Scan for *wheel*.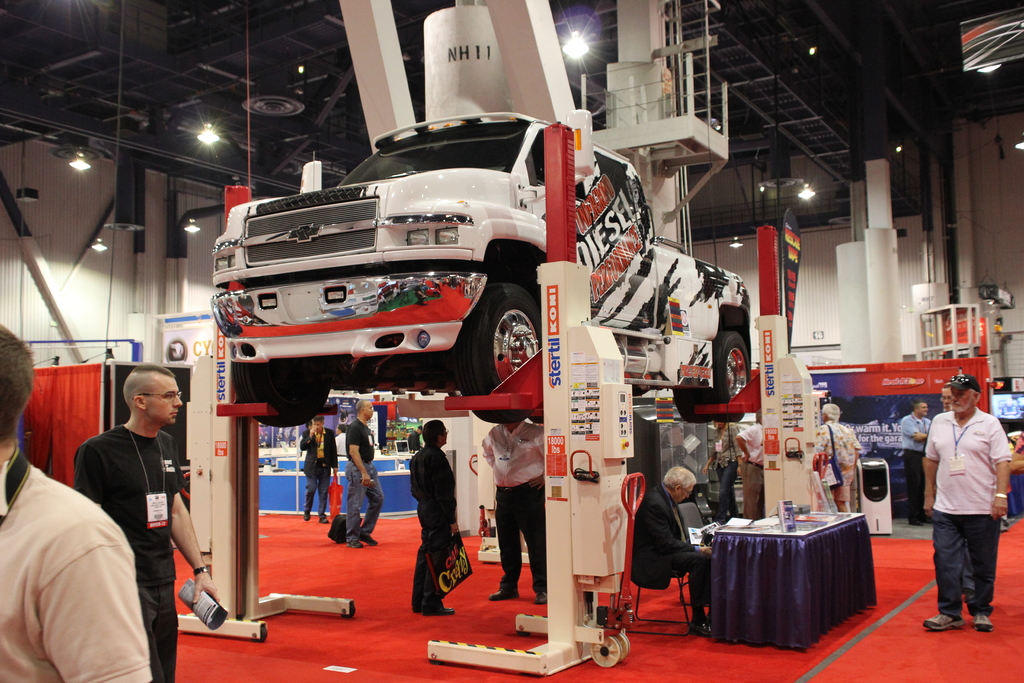
Scan result: (left=703, top=328, right=751, bottom=425).
